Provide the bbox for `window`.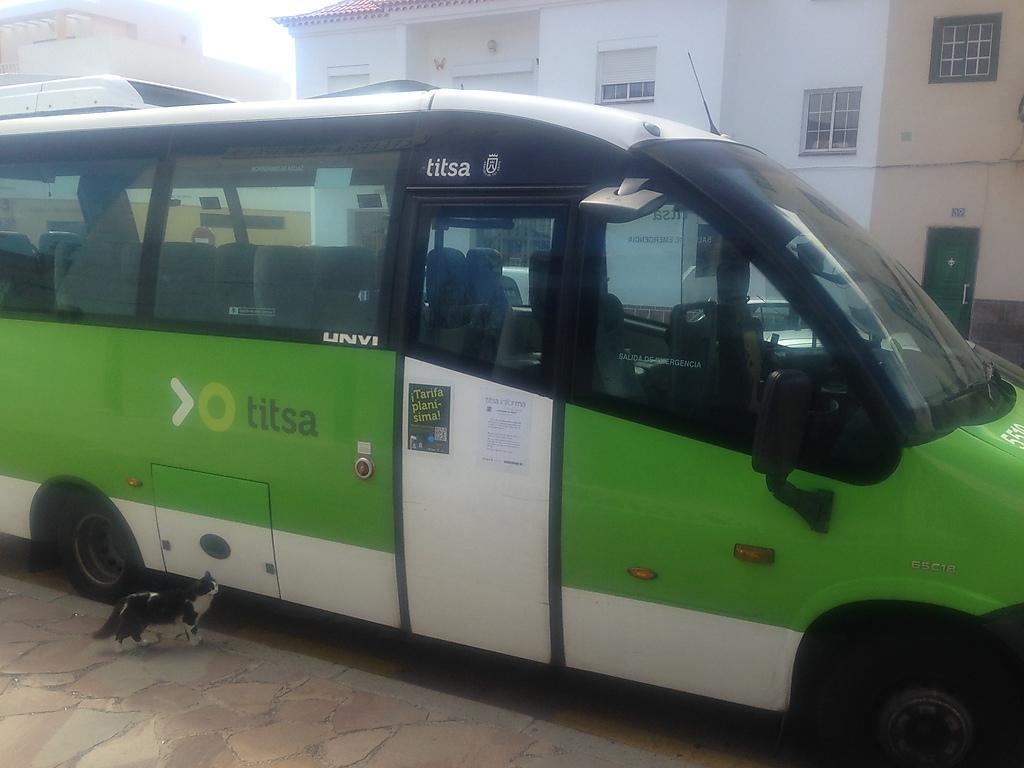
x1=564, y1=183, x2=897, y2=480.
